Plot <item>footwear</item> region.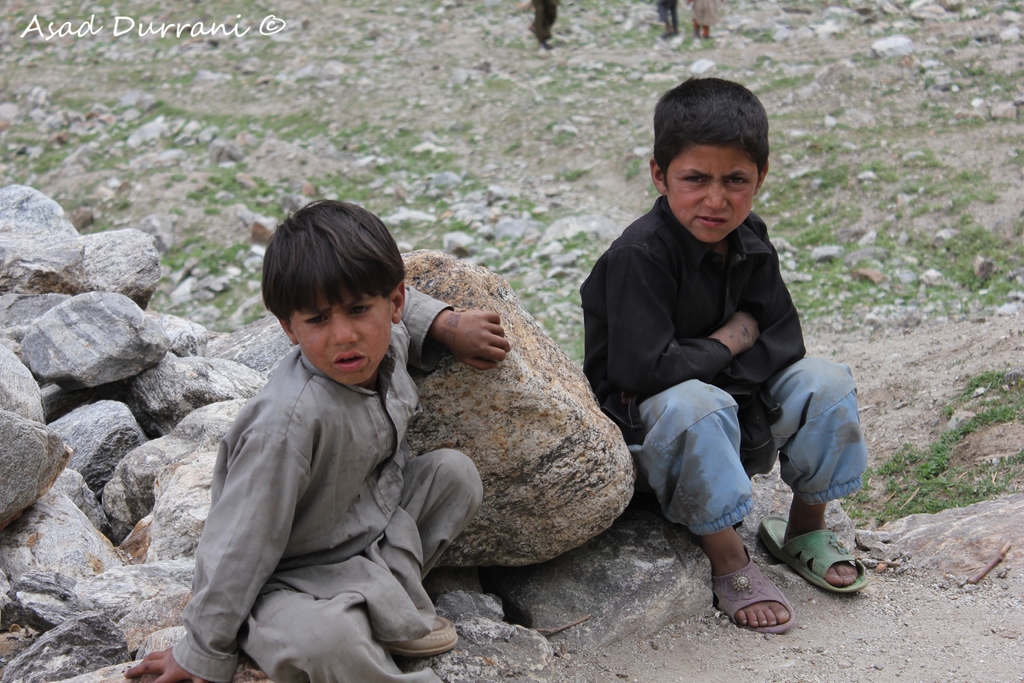
Plotted at bbox(391, 612, 460, 659).
